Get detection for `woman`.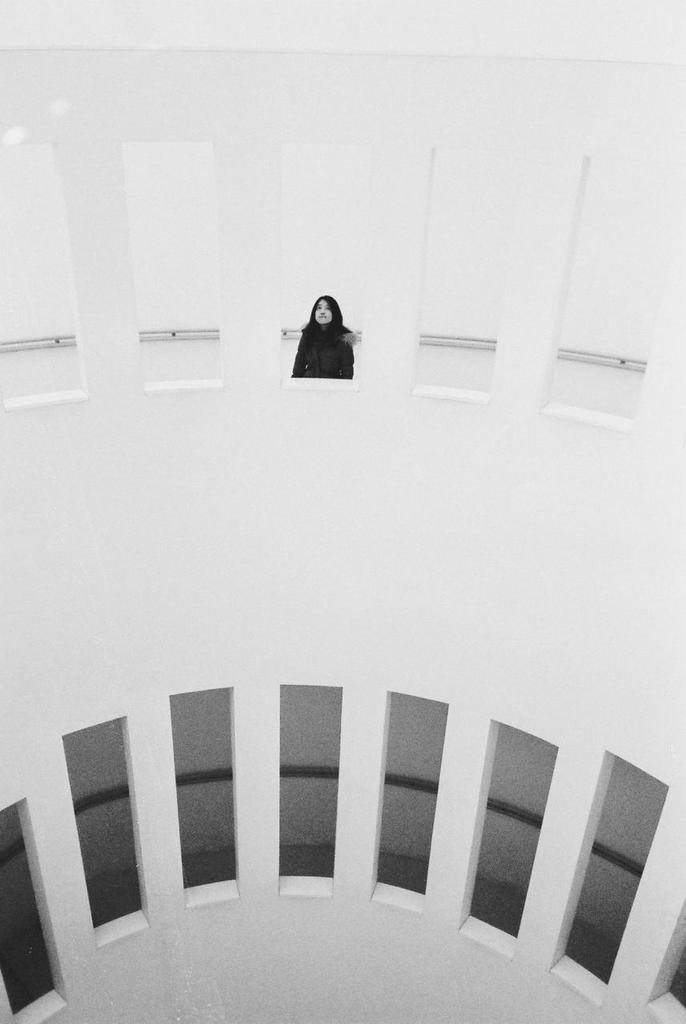
Detection: (296,293,352,378).
